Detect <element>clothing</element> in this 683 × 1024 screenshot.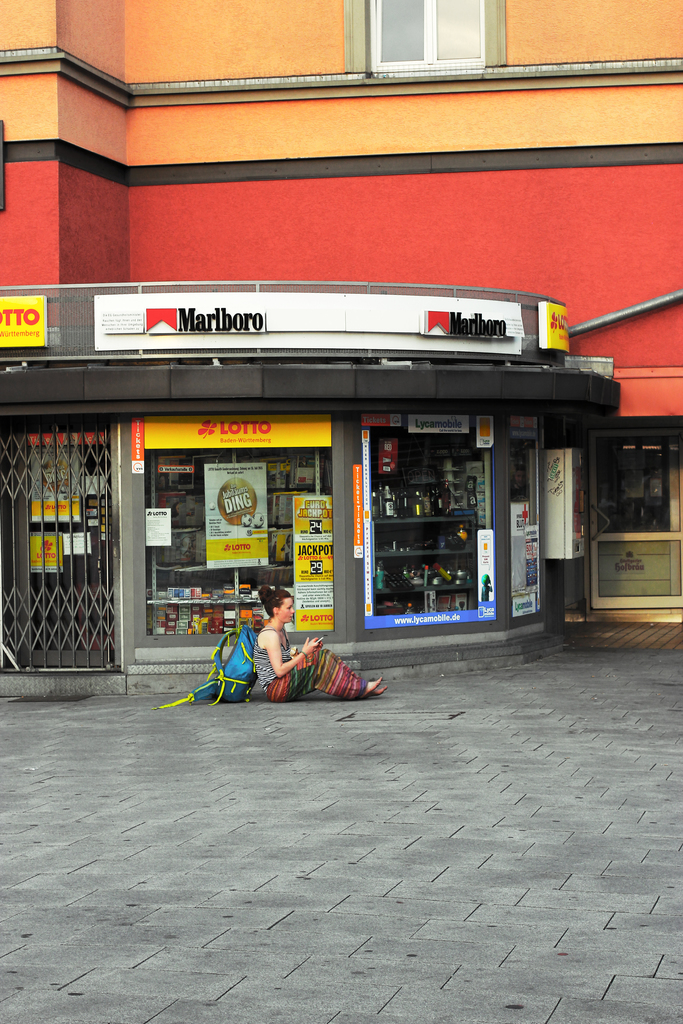
Detection: (left=251, top=628, right=366, bottom=707).
